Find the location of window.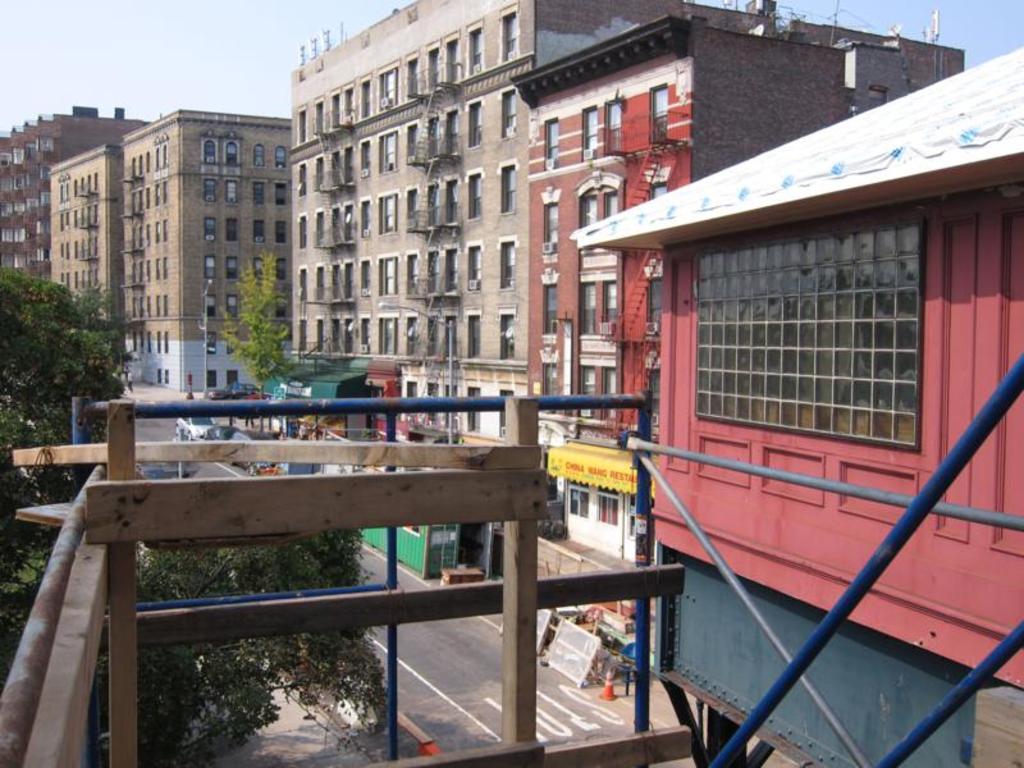
Location: crop(580, 104, 605, 157).
